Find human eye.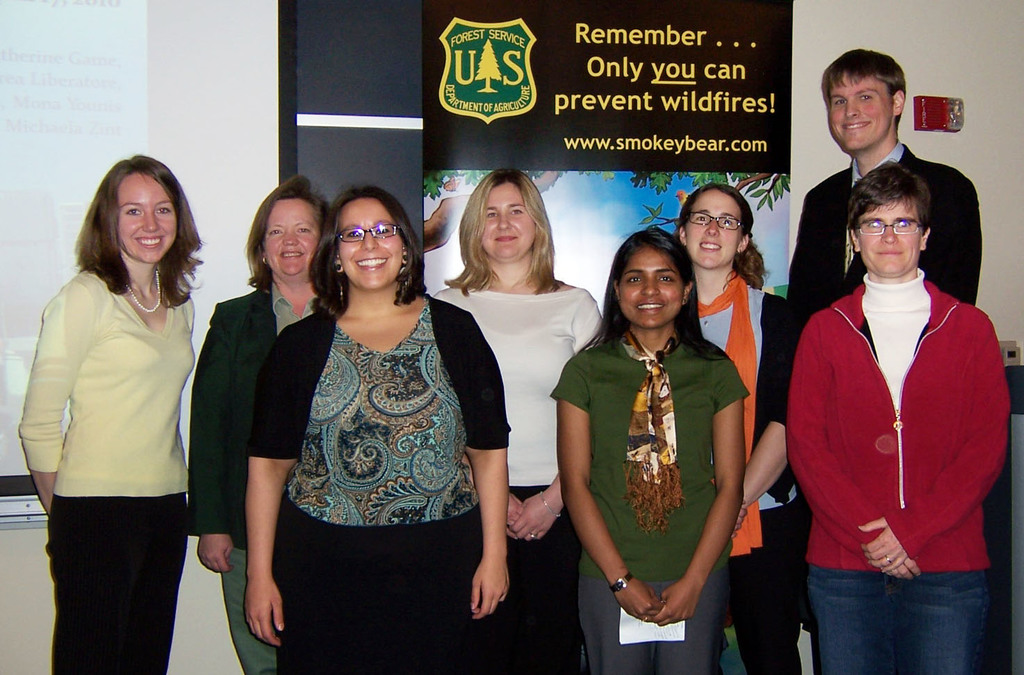
detection(118, 207, 146, 217).
